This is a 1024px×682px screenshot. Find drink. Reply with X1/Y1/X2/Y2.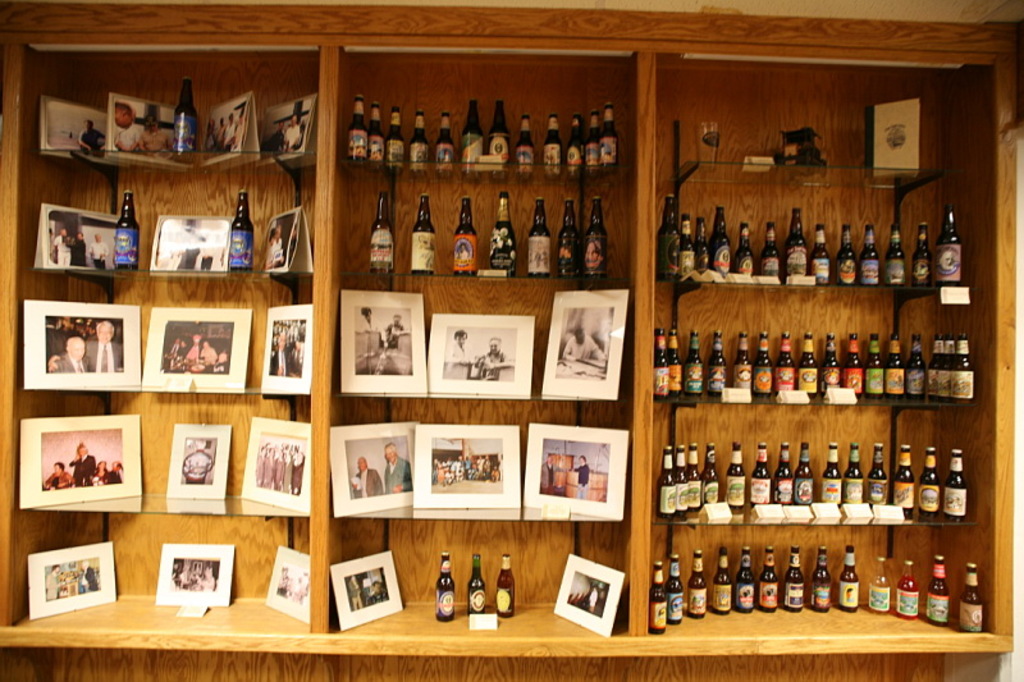
650/563/667/633.
